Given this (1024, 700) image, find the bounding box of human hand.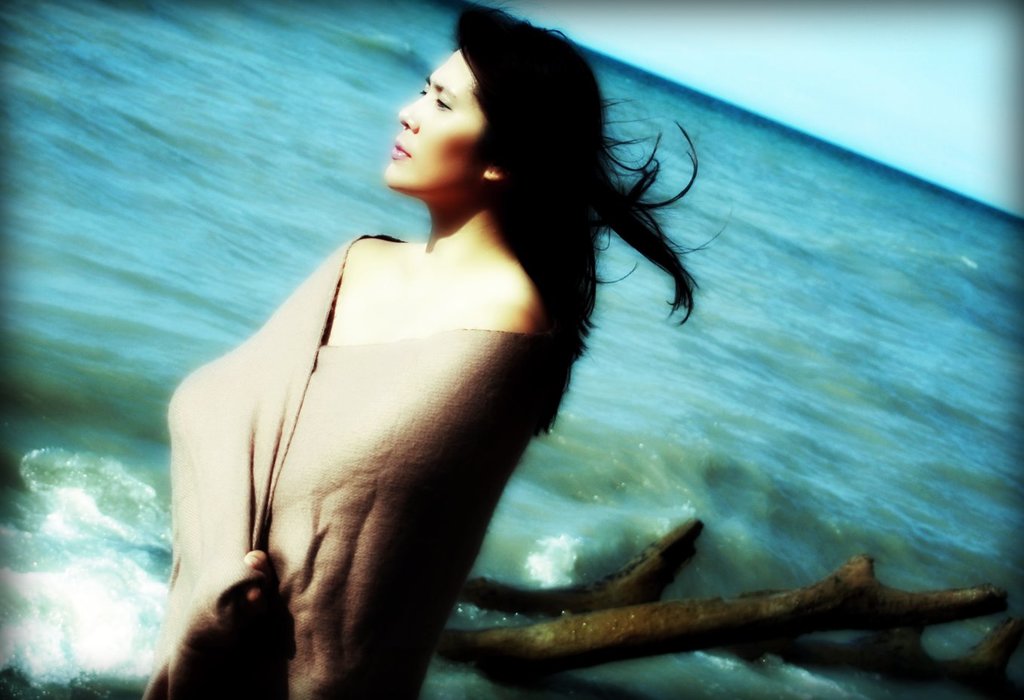
bbox(244, 543, 281, 611).
